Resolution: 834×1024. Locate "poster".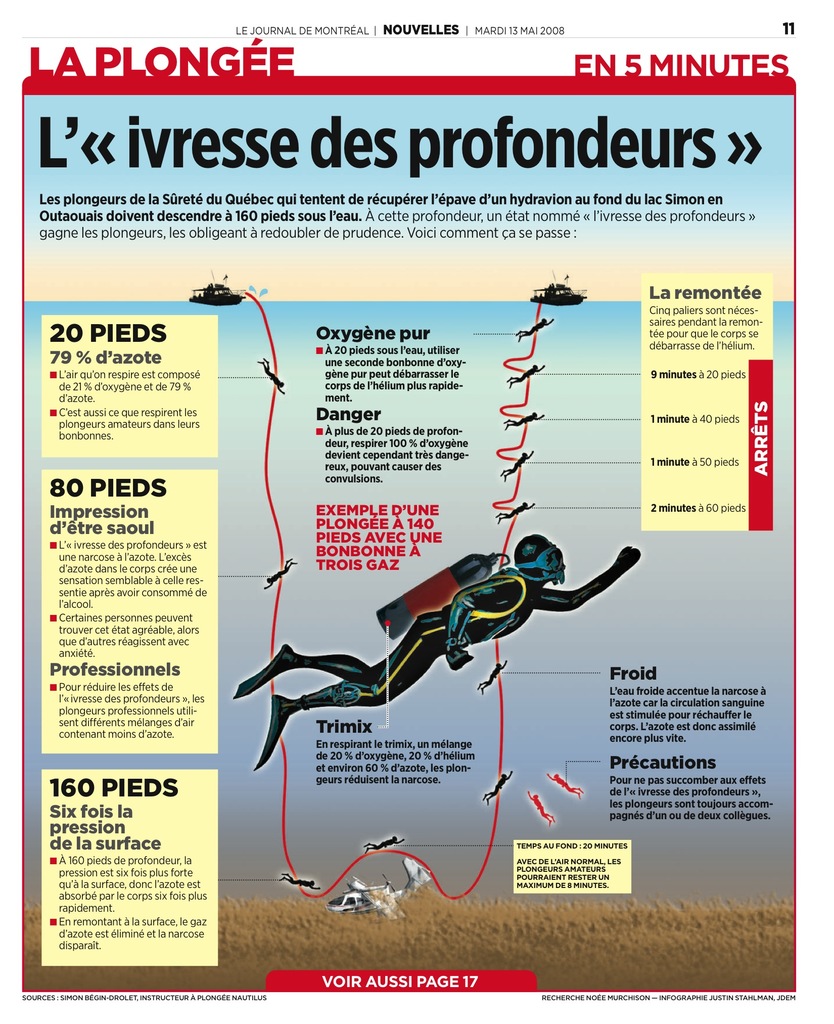
locate(0, 0, 833, 1019).
